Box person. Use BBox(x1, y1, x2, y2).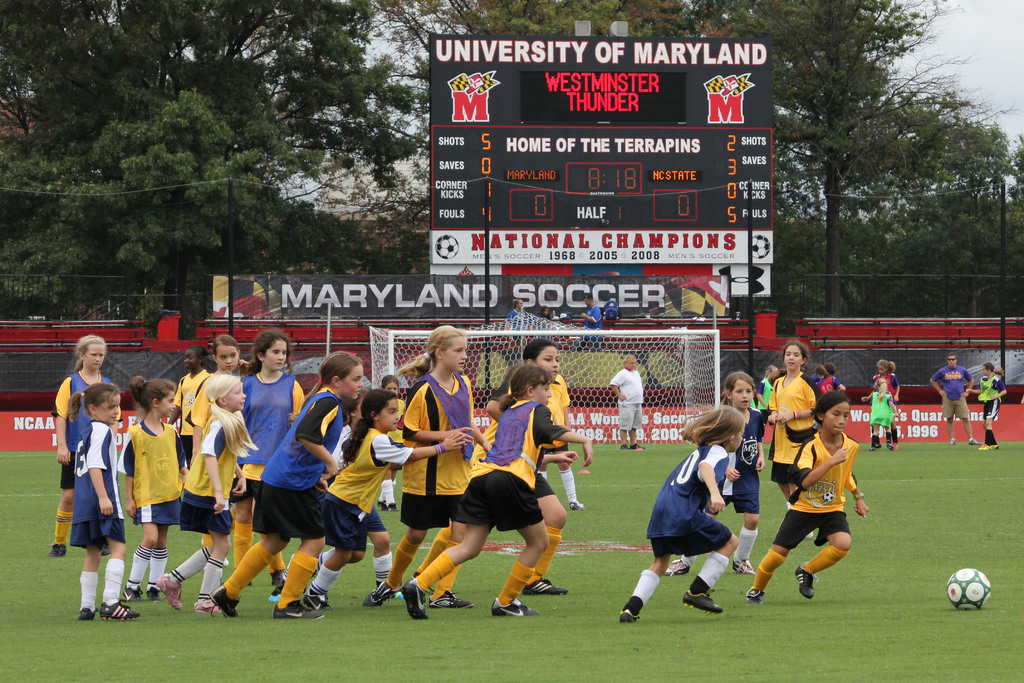
BBox(231, 334, 316, 586).
